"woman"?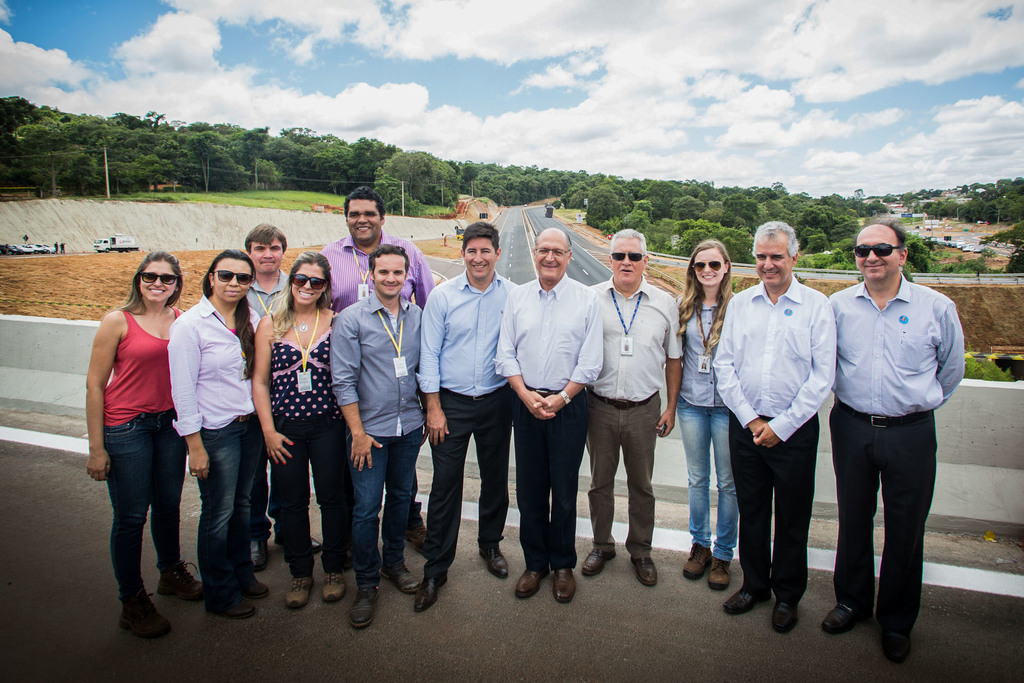
x1=246 y1=263 x2=341 y2=602
